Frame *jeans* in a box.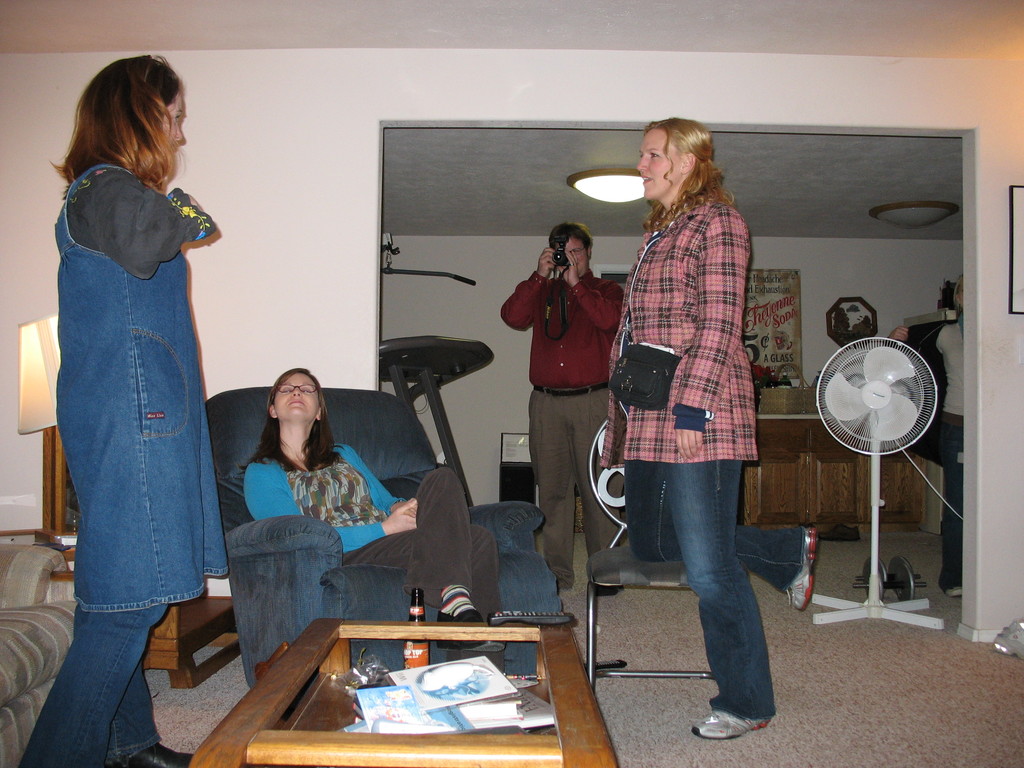
x1=616 y1=458 x2=805 y2=726.
